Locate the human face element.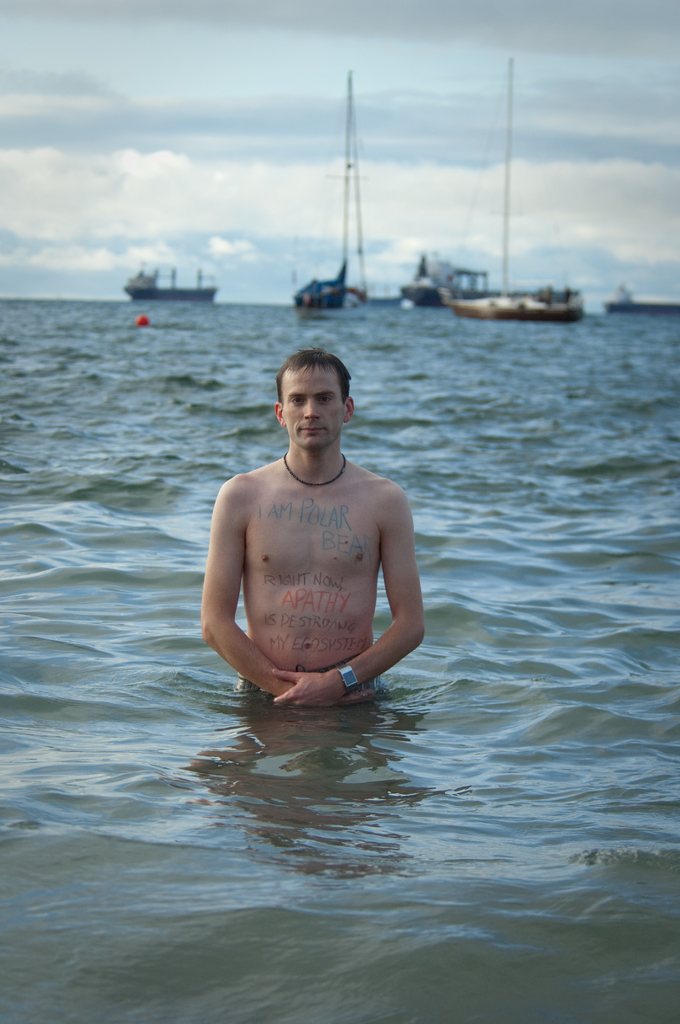
Element bbox: 280:368:347:449.
